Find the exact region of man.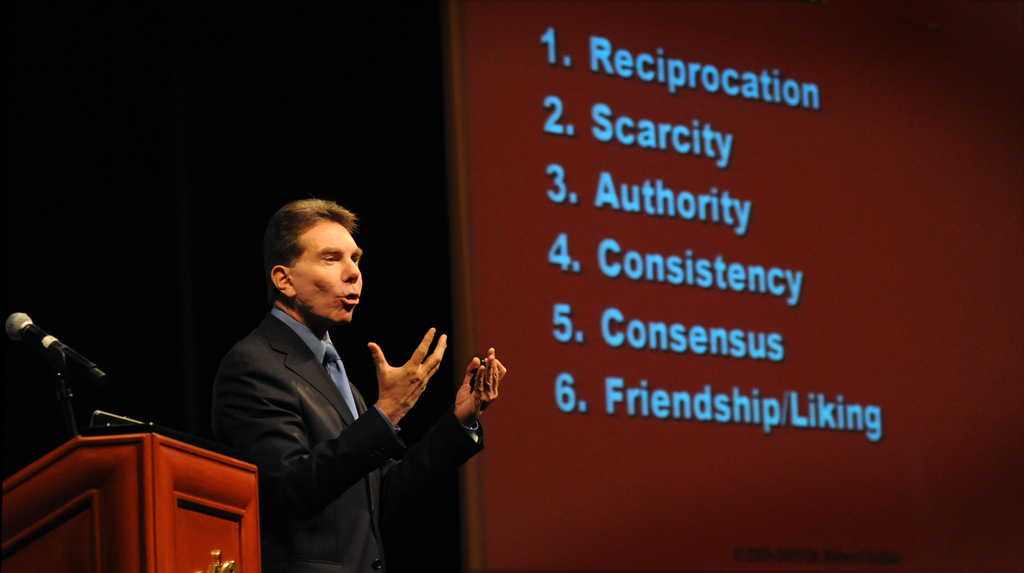
Exact region: [207, 202, 455, 515].
